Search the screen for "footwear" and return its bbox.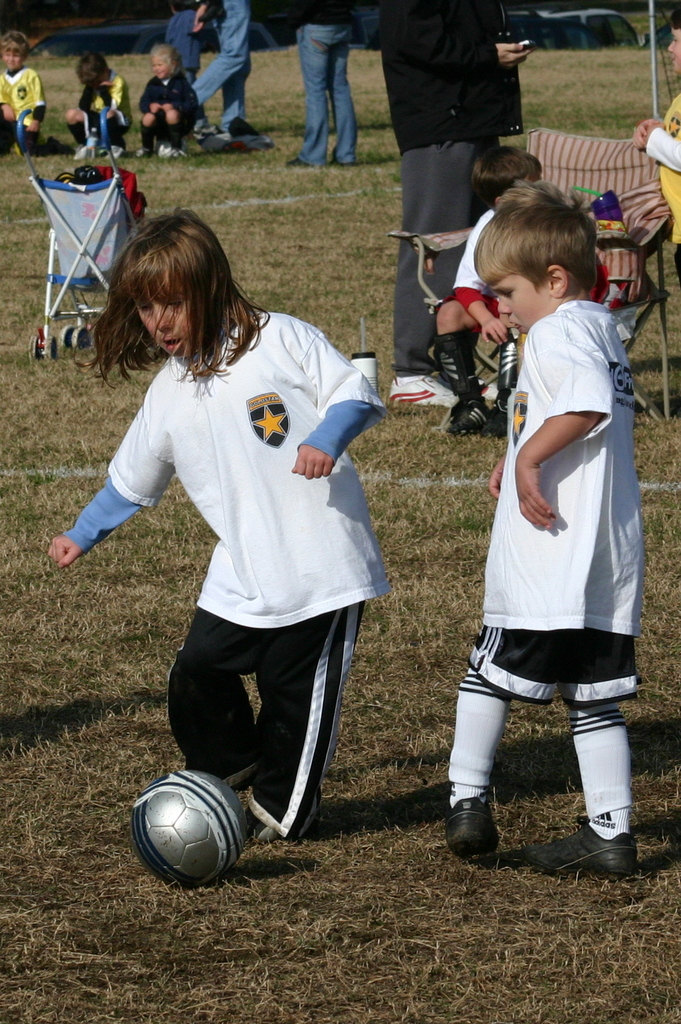
Found: 283:156:314:170.
